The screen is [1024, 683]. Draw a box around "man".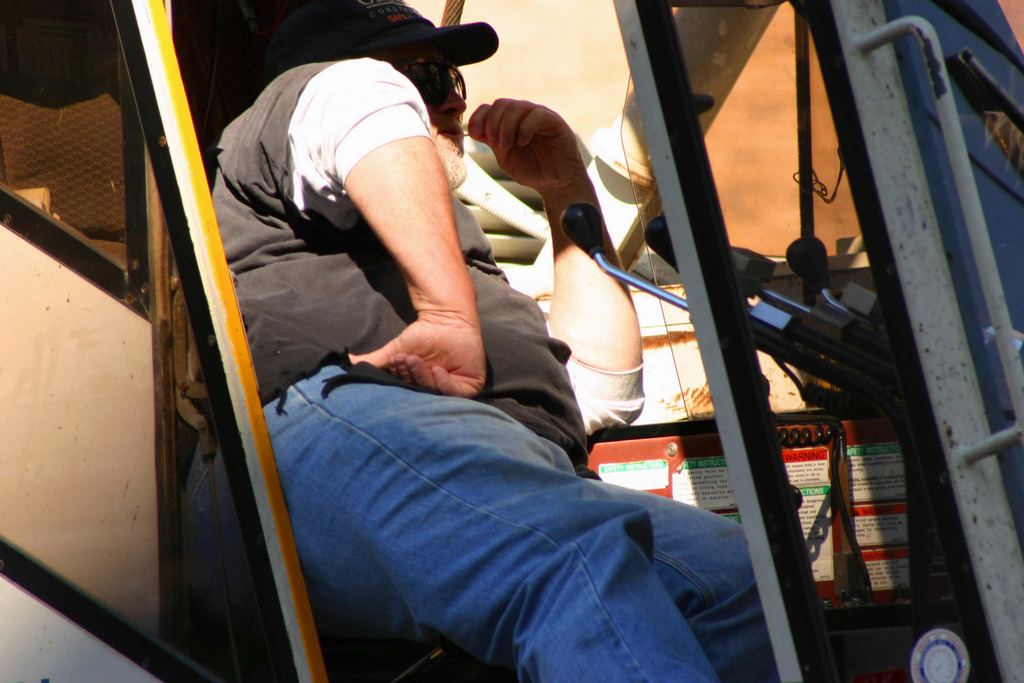
108, 7, 714, 650.
